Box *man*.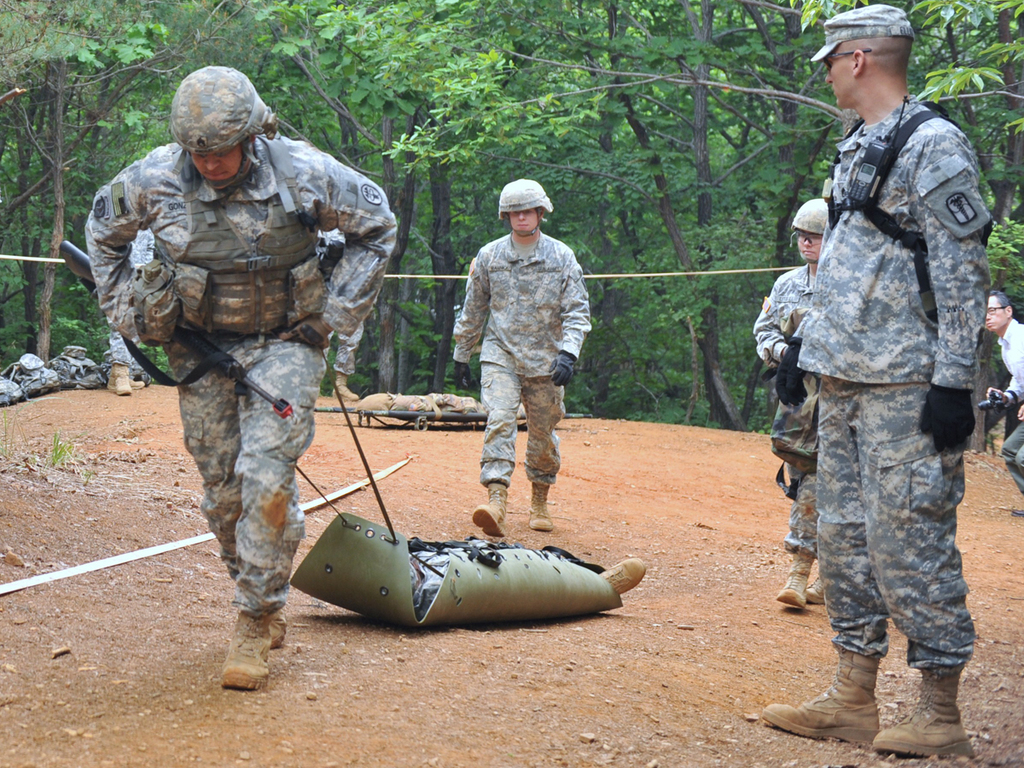
bbox(452, 172, 594, 532).
